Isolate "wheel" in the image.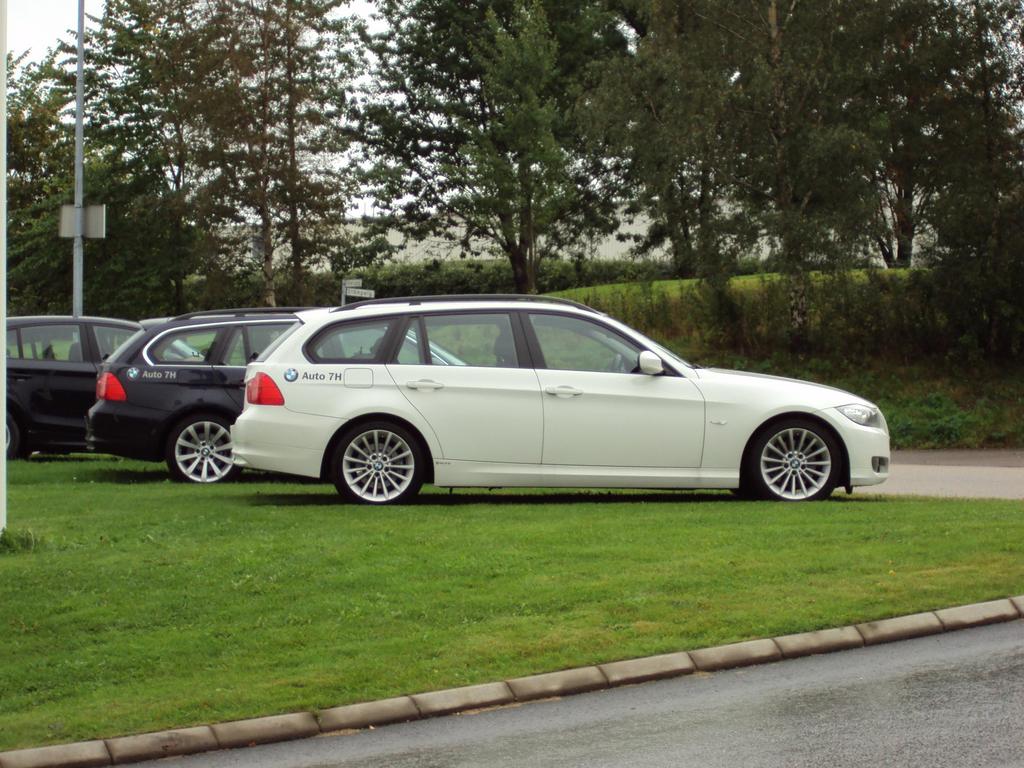
Isolated region: Rect(334, 420, 424, 506).
